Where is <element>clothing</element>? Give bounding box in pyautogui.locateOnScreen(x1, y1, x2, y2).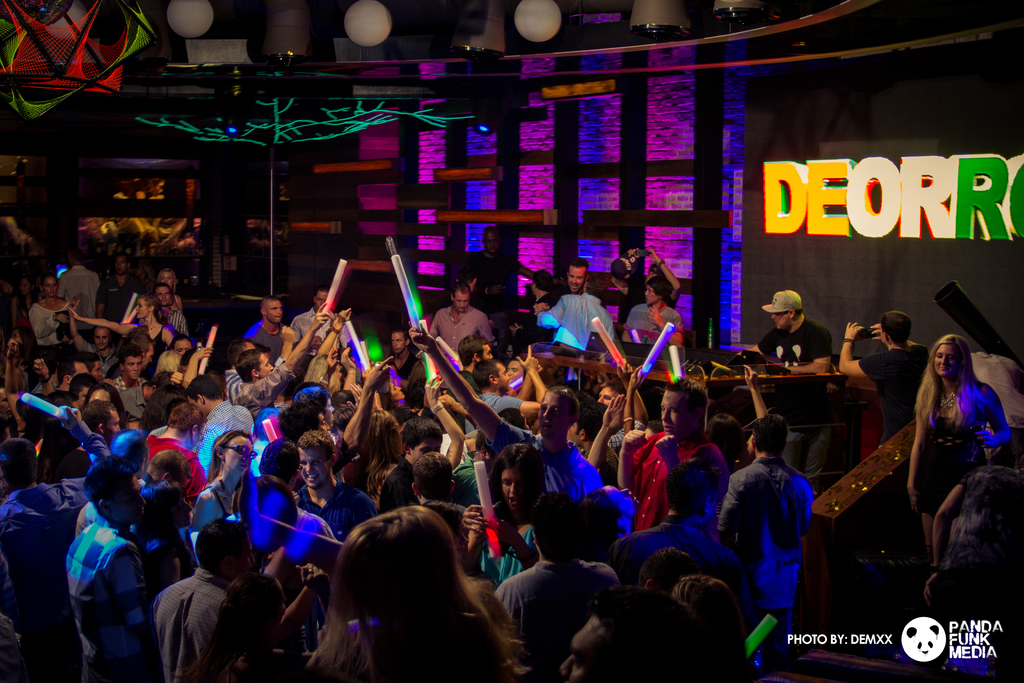
pyautogui.locateOnScreen(546, 284, 575, 299).
